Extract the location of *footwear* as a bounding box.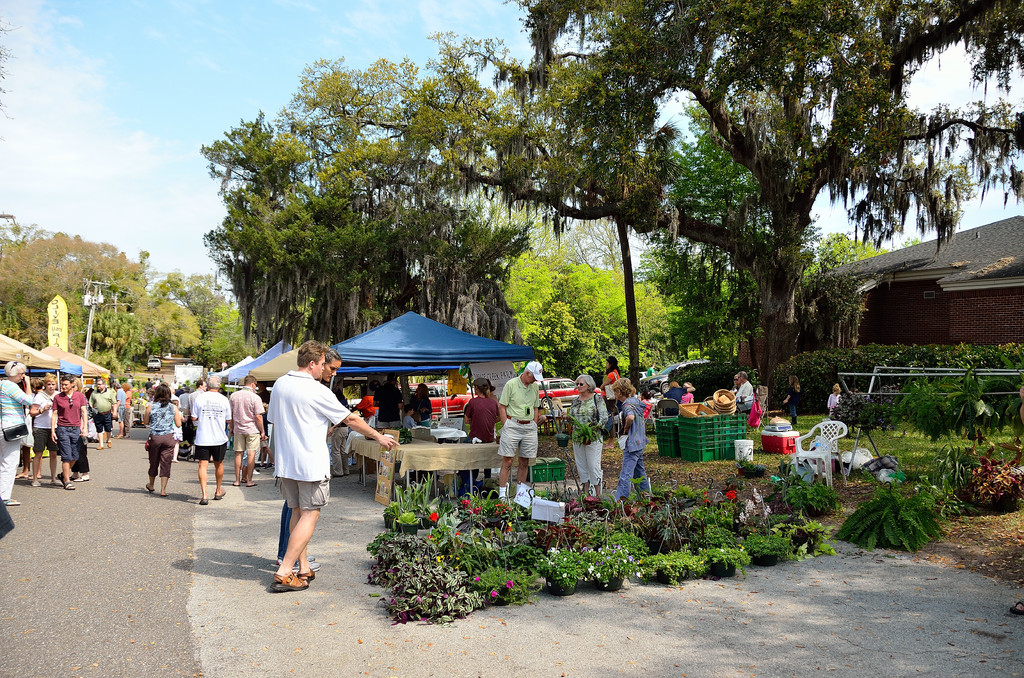
[1, 496, 18, 506].
